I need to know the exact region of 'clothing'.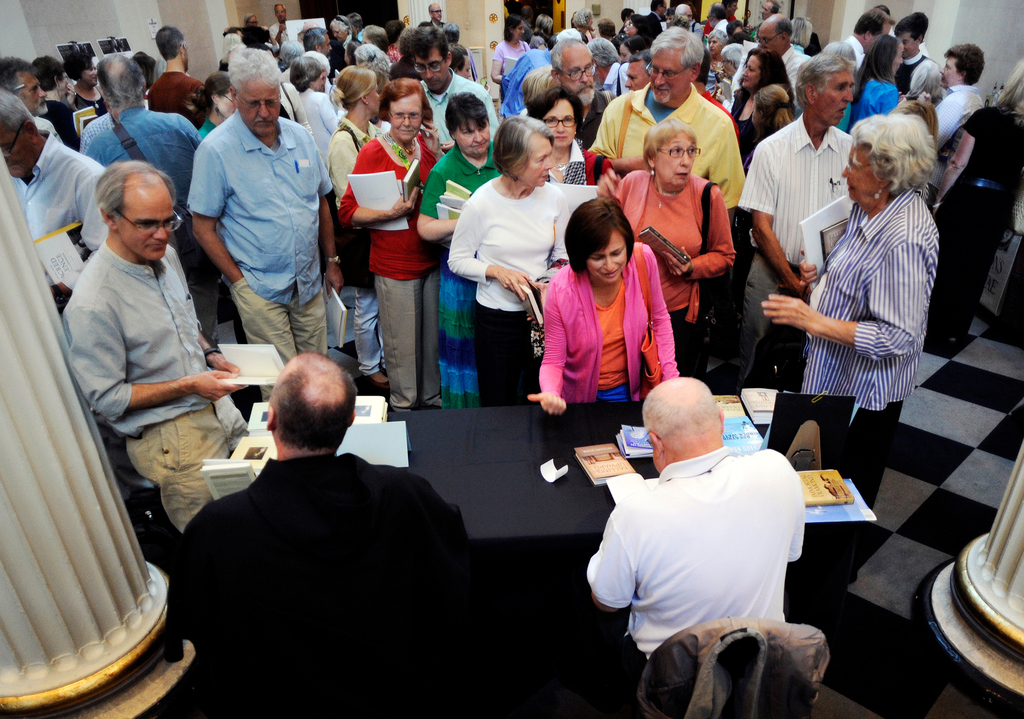
Region: [649,10,666,35].
